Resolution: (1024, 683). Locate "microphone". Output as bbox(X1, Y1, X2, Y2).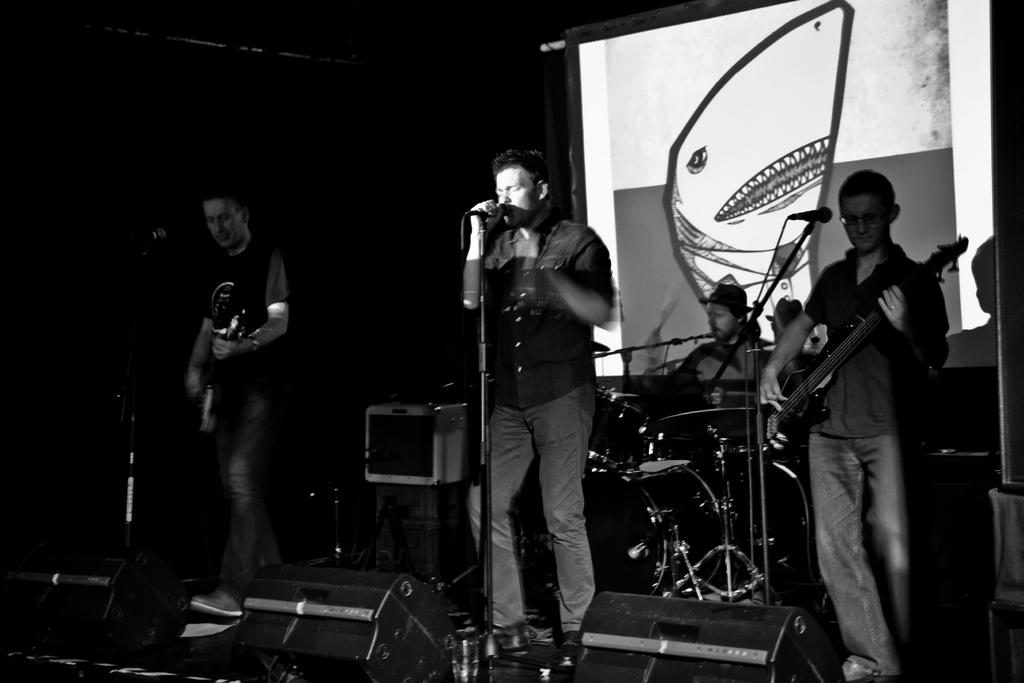
bbox(787, 206, 834, 223).
